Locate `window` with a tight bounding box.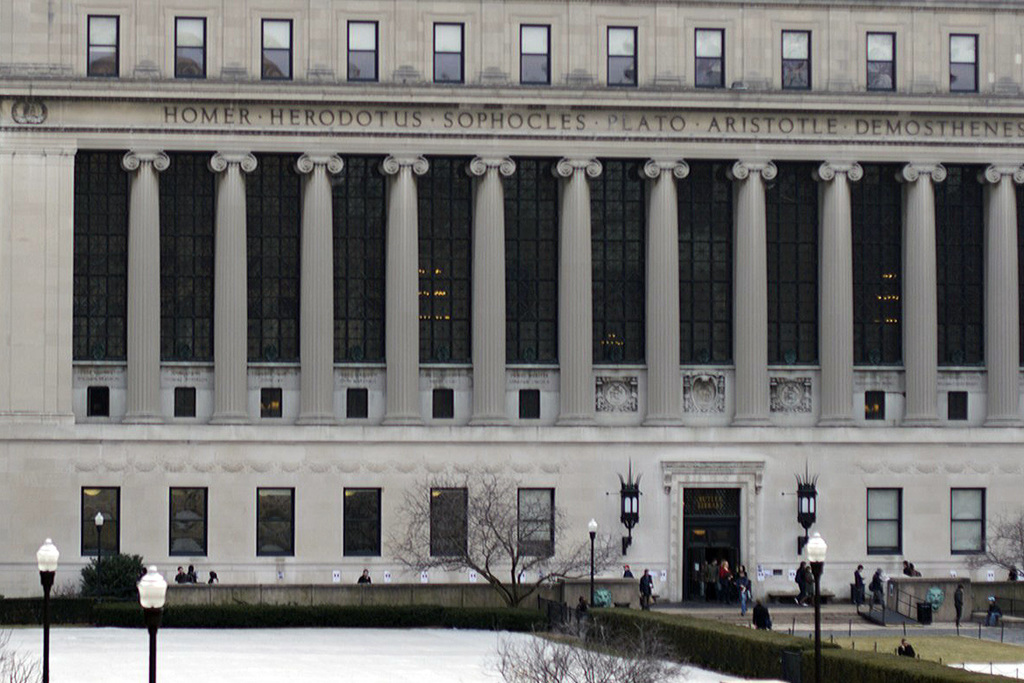
251, 487, 293, 567.
